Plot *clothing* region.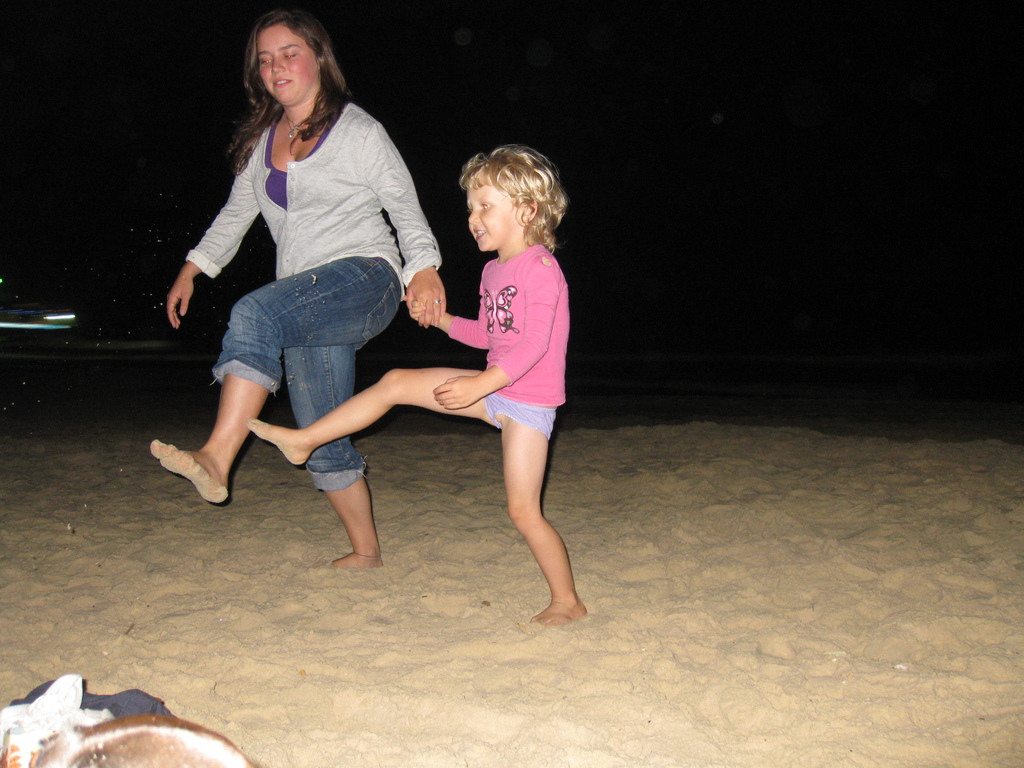
Plotted at bbox=(168, 64, 449, 508).
